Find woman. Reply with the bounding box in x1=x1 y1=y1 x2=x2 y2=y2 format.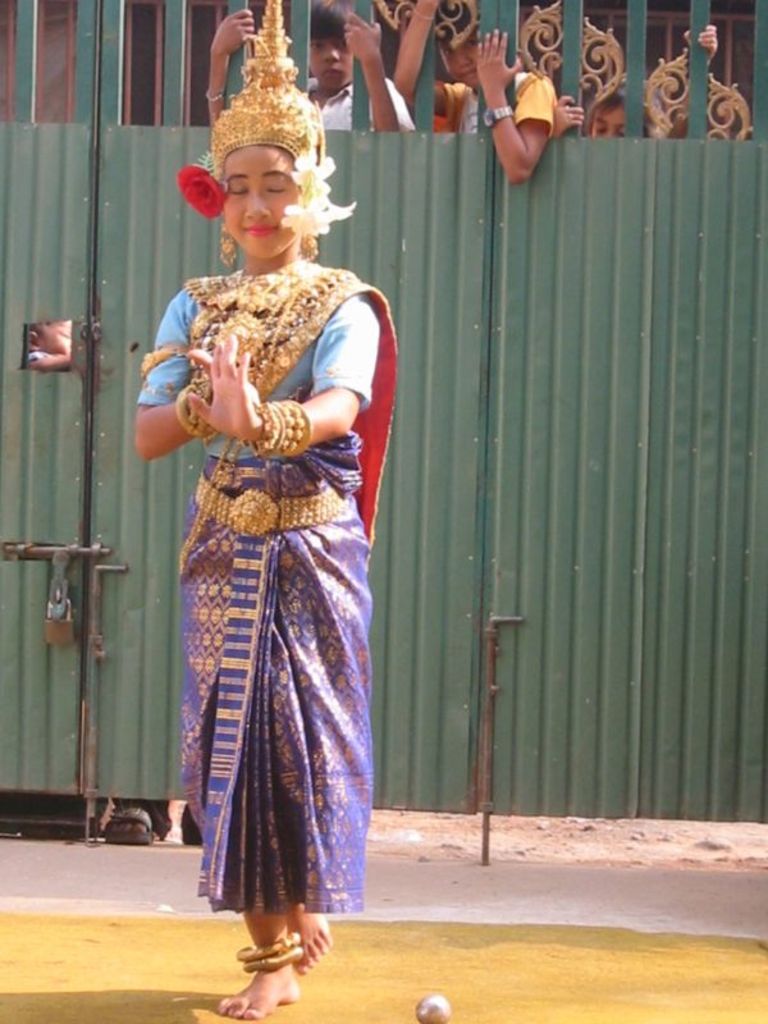
x1=138 y1=73 x2=407 y2=973.
